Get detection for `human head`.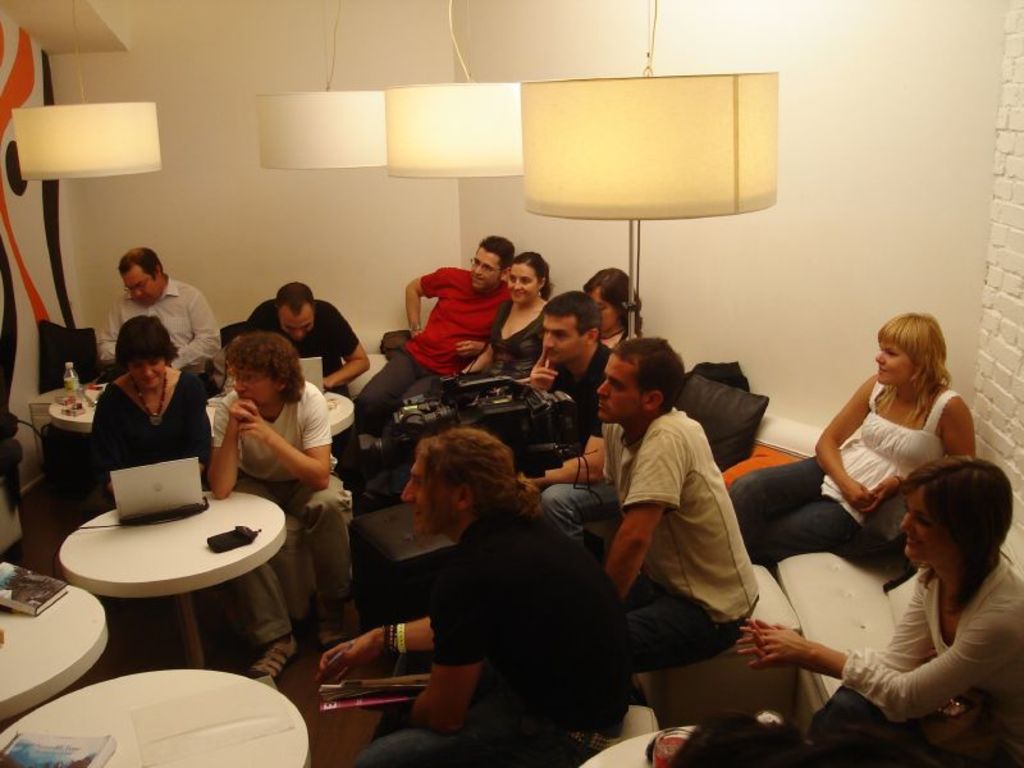
Detection: <bbox>904, 476, 1002, 595</bbox>.
